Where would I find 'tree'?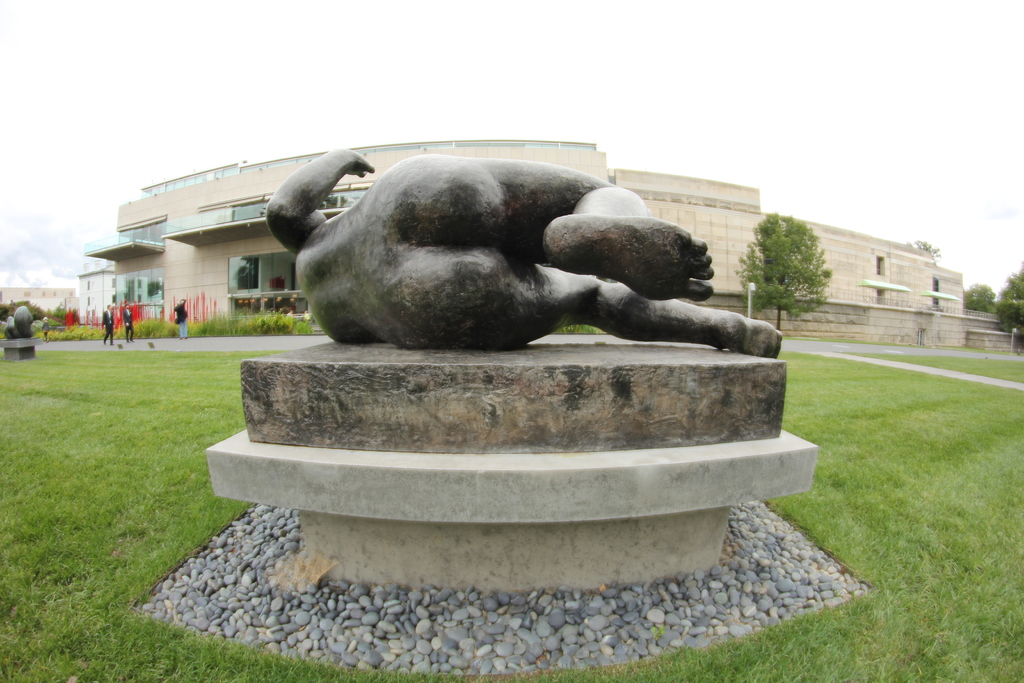
At left=965, top=282, right=998, bottom=316.
